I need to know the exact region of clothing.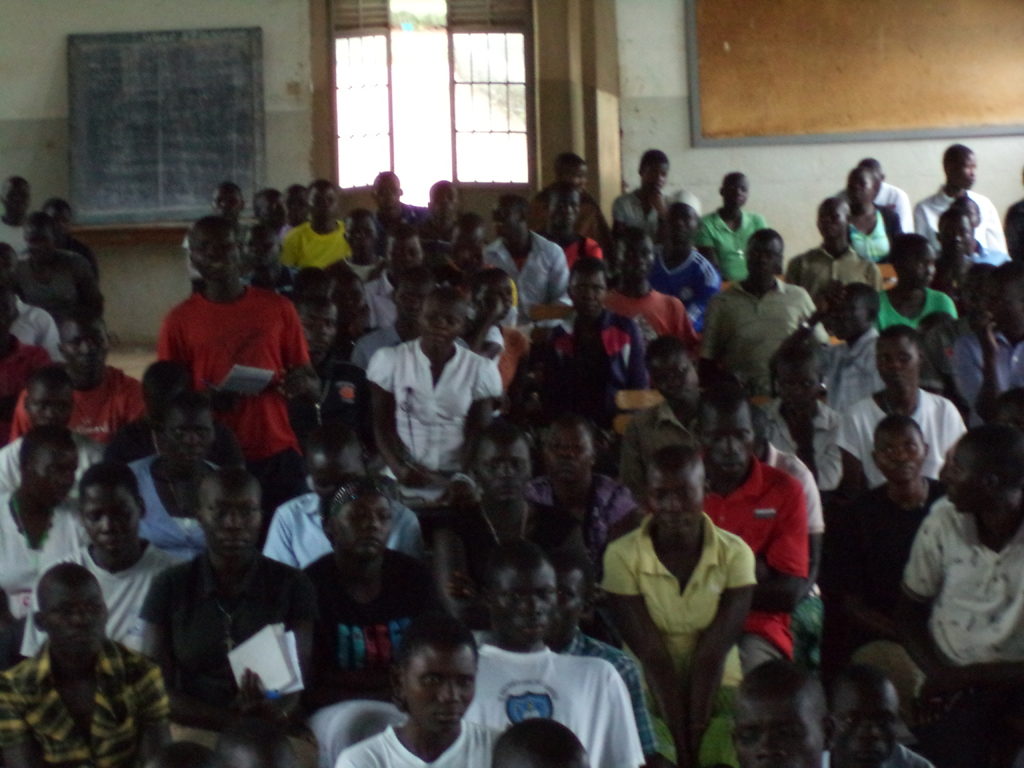
Region: 286, 220, 355, 273.
